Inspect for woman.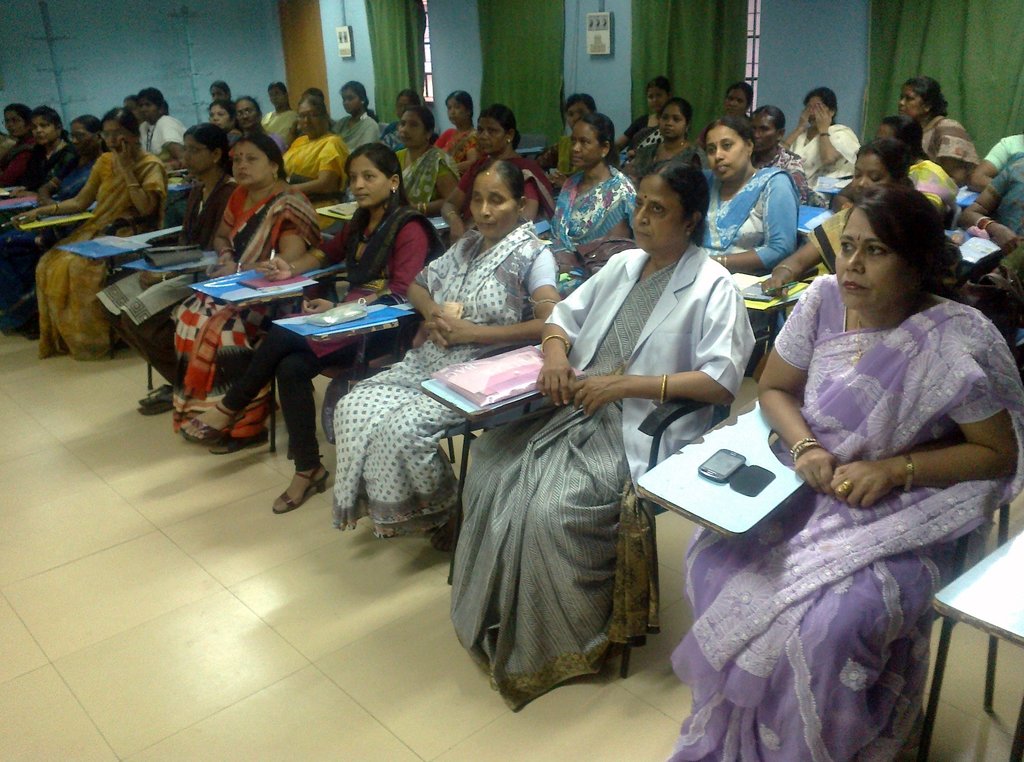
Inspection: [left=331, top=85, right=383, bottom=160].
